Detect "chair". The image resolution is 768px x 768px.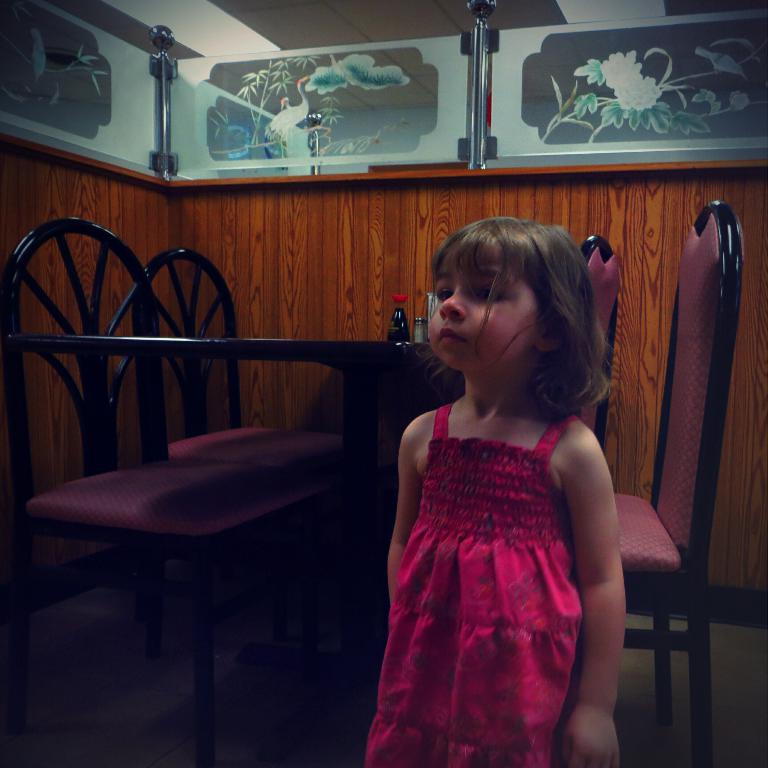
566:234:625:456.
